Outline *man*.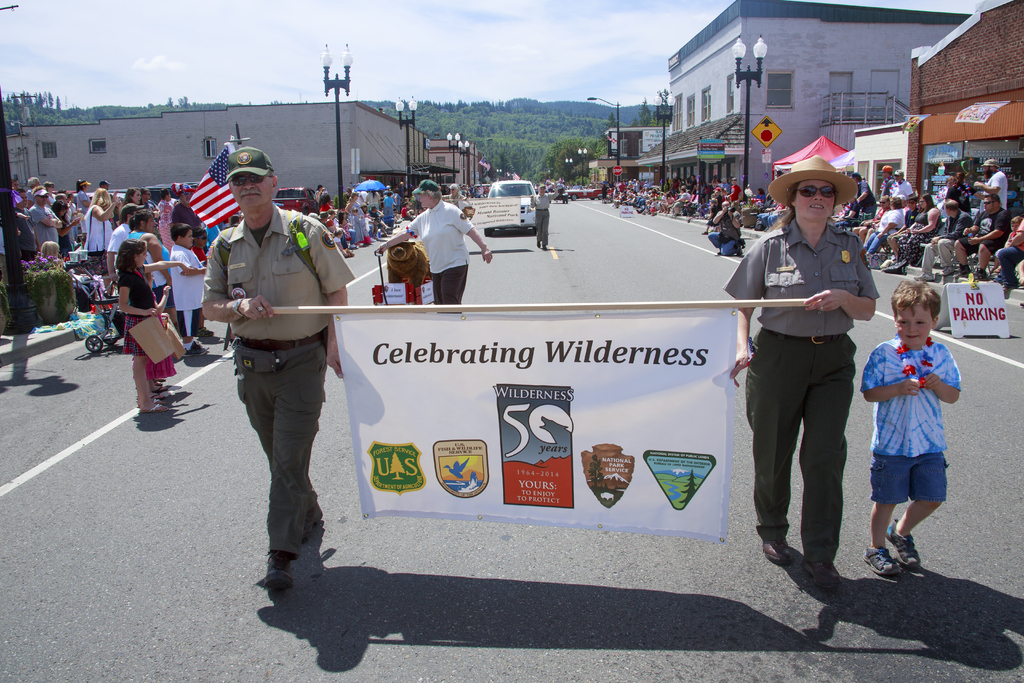
Outline: (367,174,505,316).
